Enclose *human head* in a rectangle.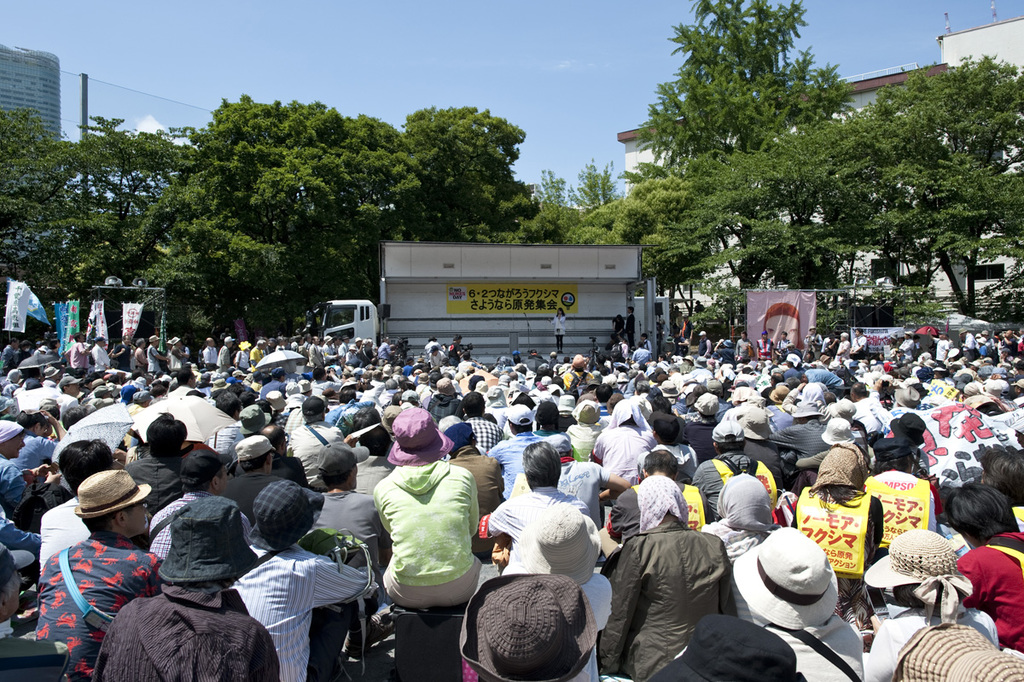
crop(596, 382, 610, 398).
